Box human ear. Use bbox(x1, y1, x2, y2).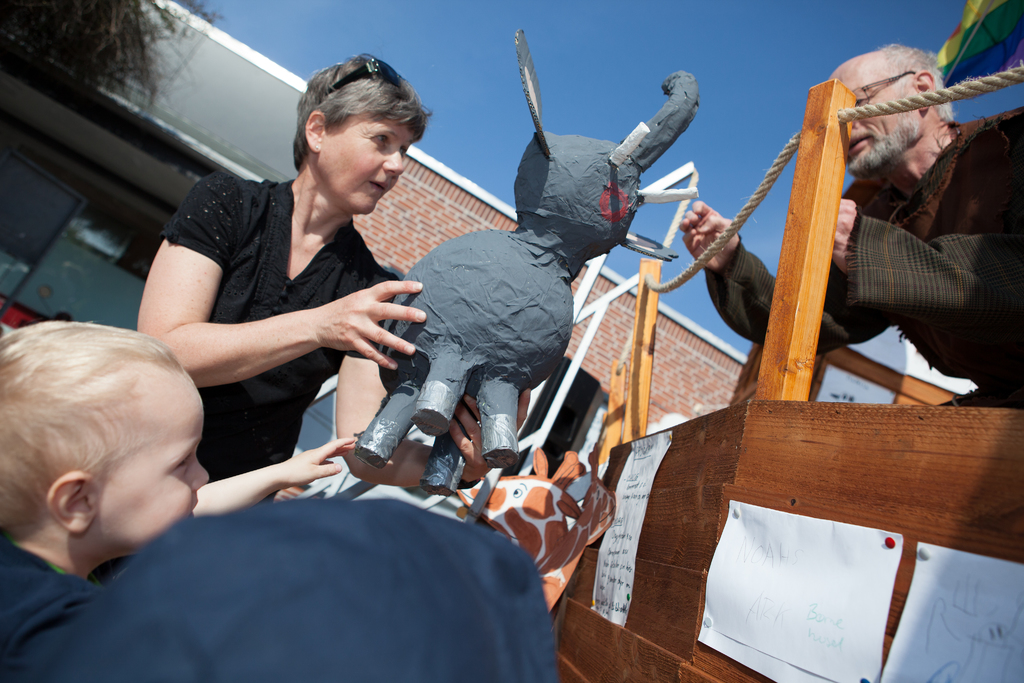
bbox(49, 473, 97, 533).
